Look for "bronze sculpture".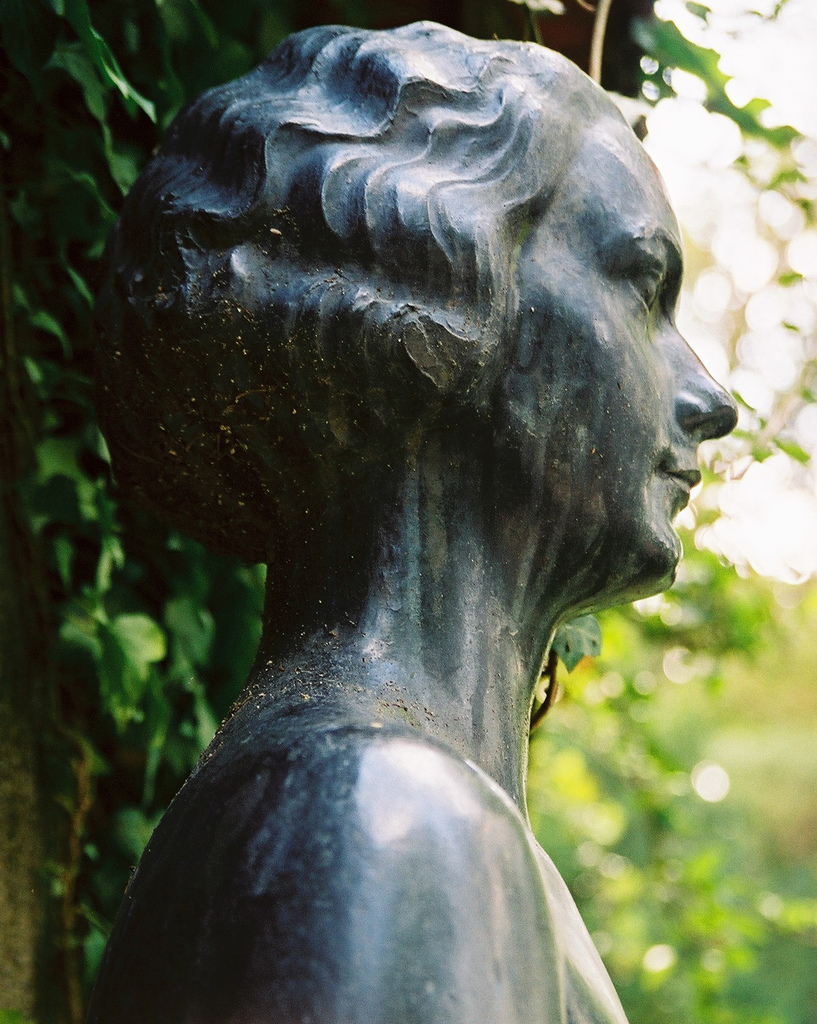
Found: Rect(92, 17, 751, 1015).
